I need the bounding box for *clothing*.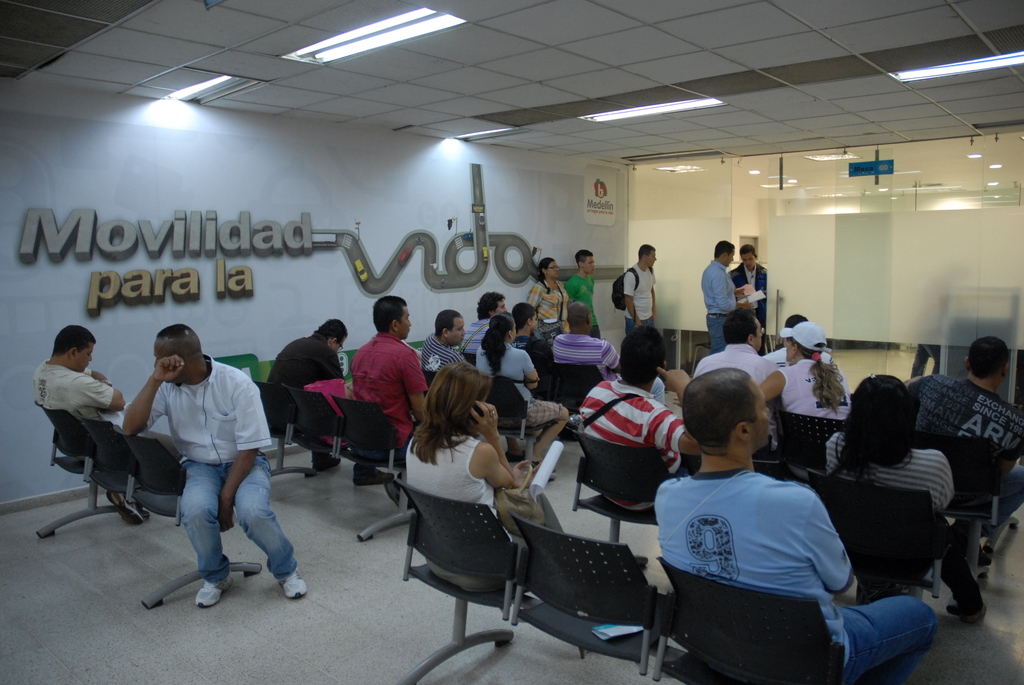
Here it is: (x1=267, y1=331, x2=348, y2=455).
